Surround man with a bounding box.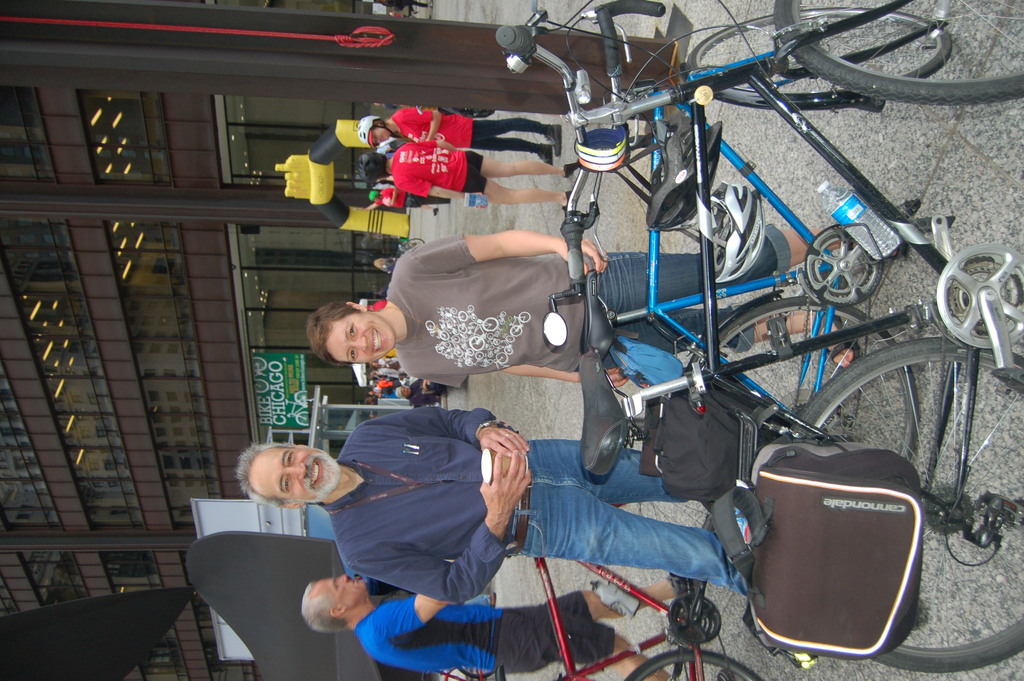
[234, 402, 748, 603].
